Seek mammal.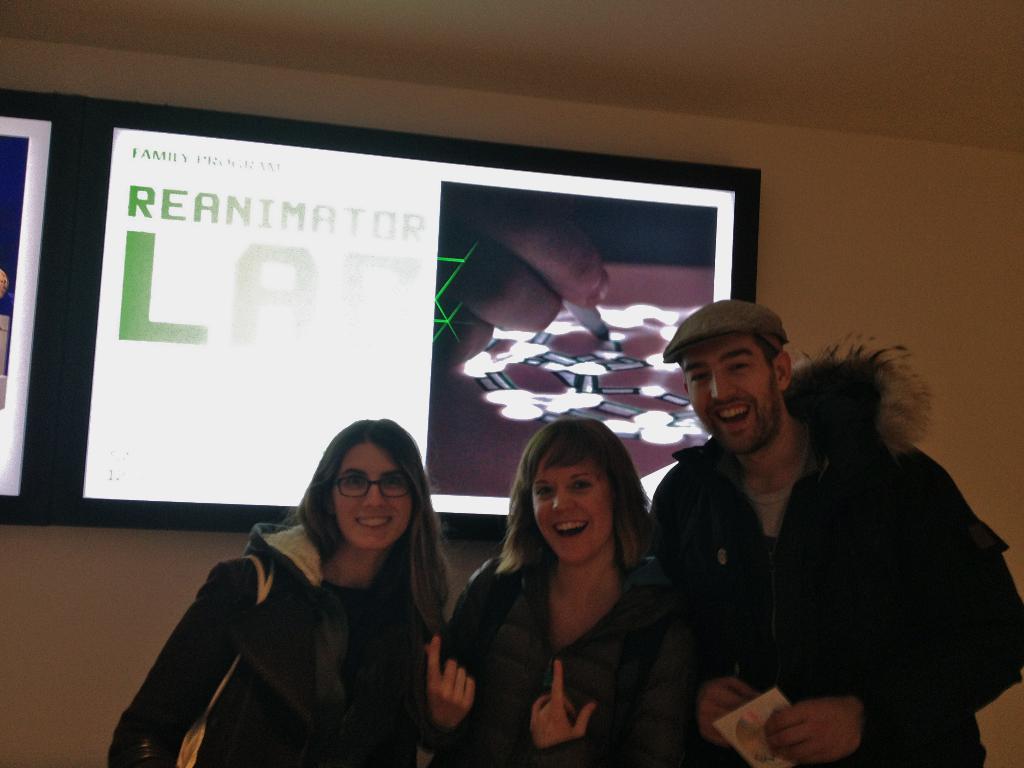
<bbox>412, 415, 650, 767</bbox>.
